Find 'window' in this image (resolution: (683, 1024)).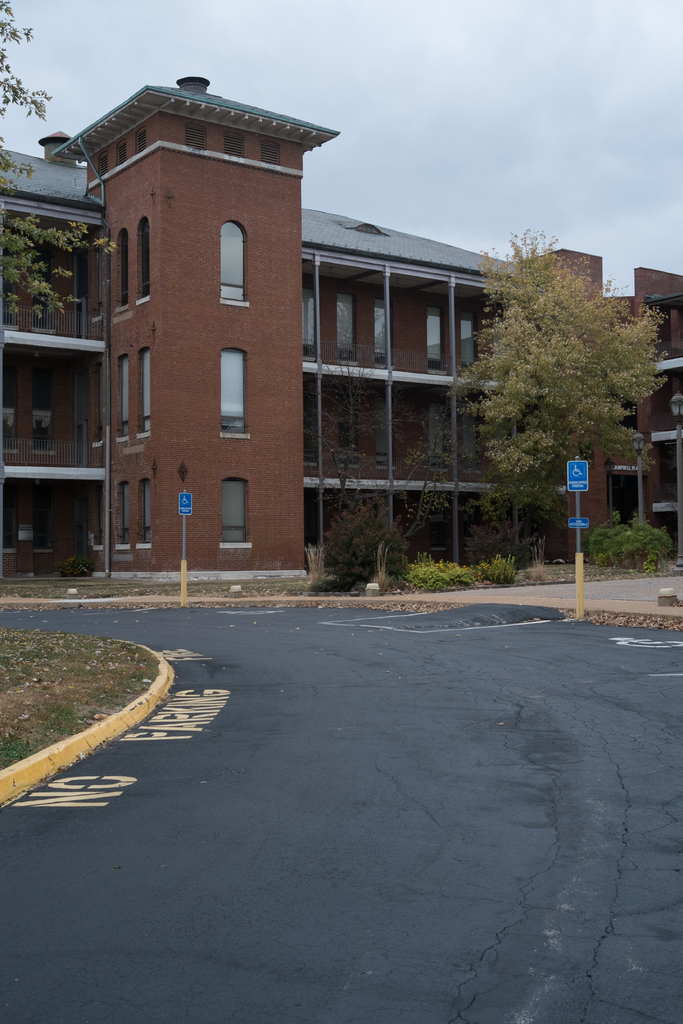
rect(222, 478, 253, 554).
